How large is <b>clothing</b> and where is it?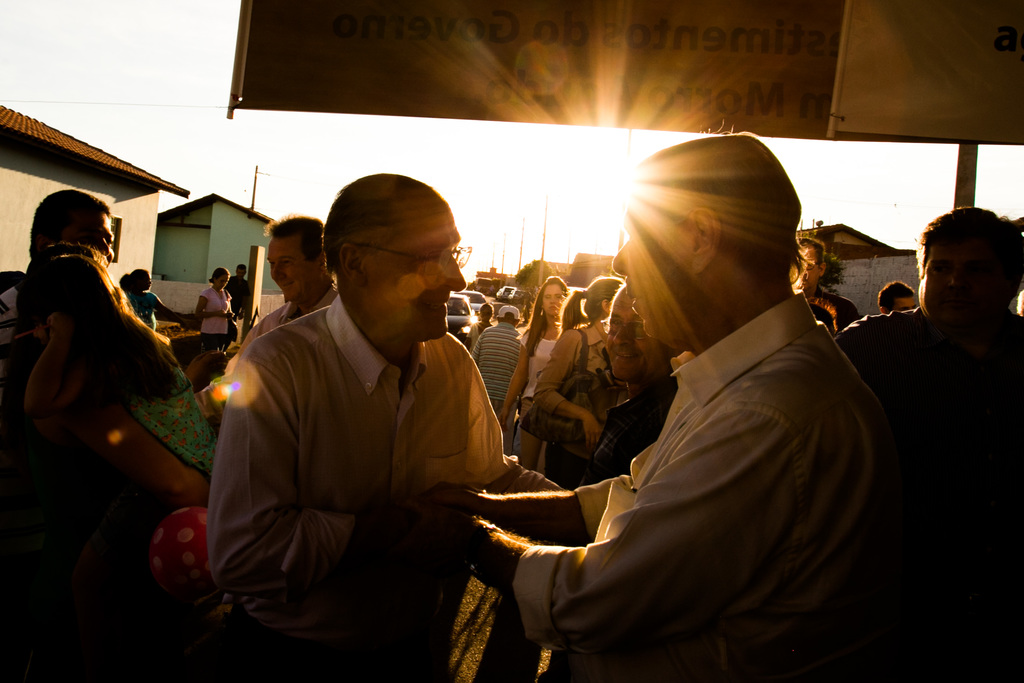
Bounding box: bbox=(470, 323, 524, 413).
